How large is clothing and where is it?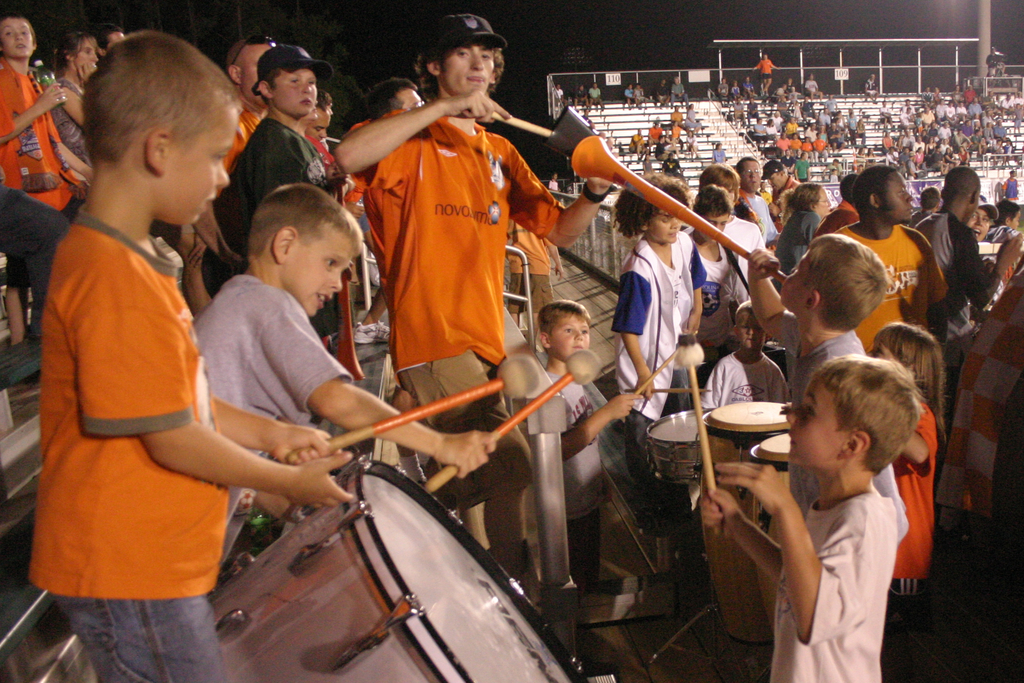
Bounding box: box=[845, 230, 939, 356].
